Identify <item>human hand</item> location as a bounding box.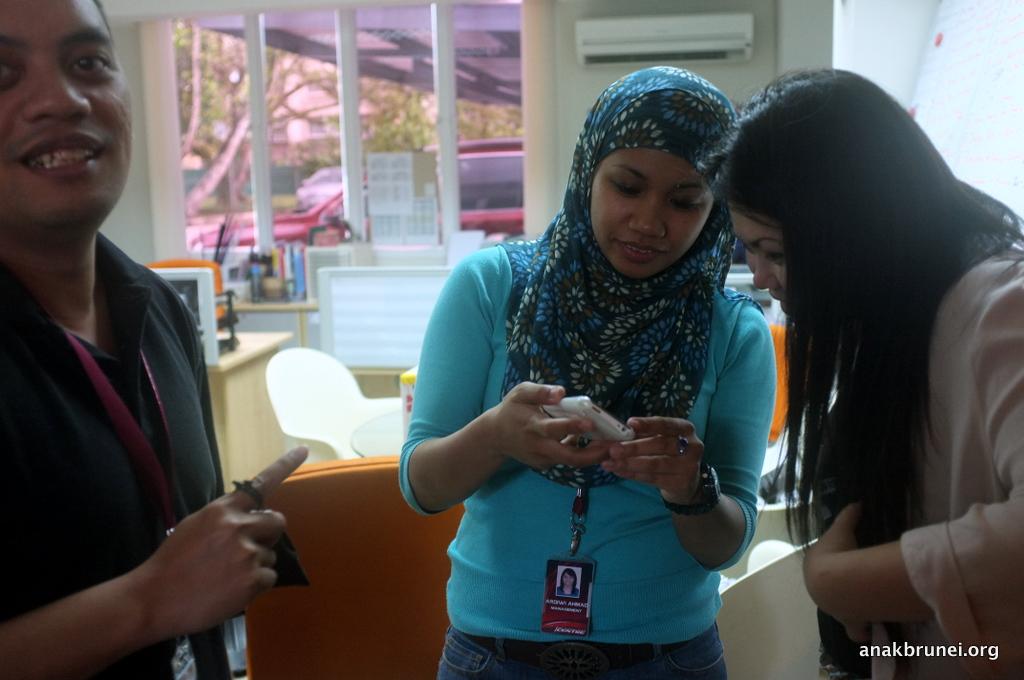
pyautogui.locateOnScreen(604, 418, 704, 497).
